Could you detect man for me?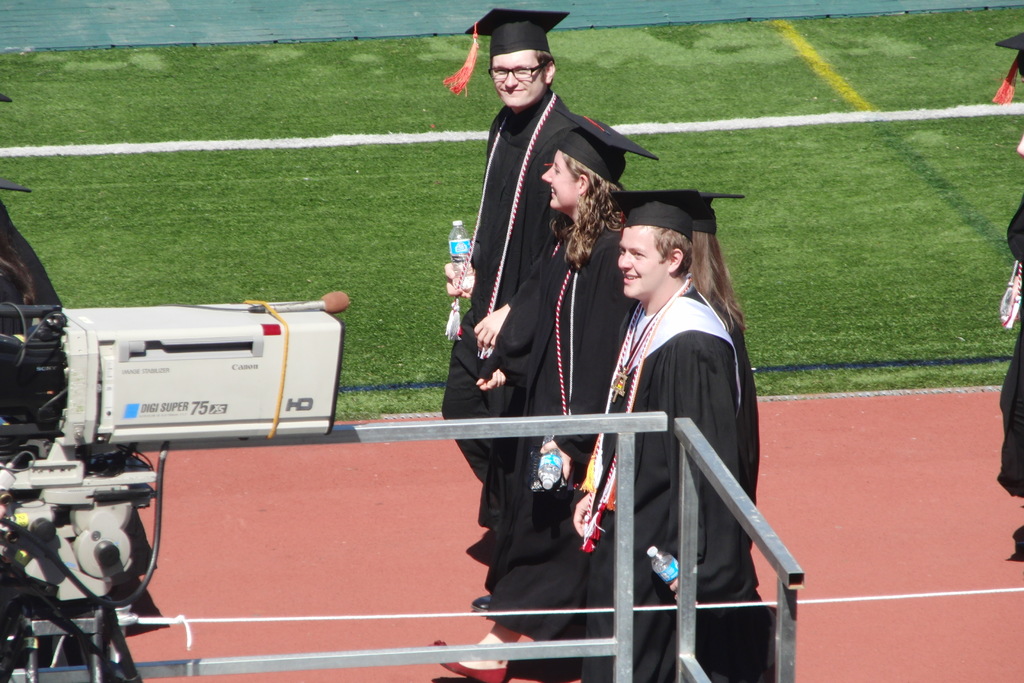
Detection result: {"left": 437, "top": 8, "right": 569, "bottom": 402}.
